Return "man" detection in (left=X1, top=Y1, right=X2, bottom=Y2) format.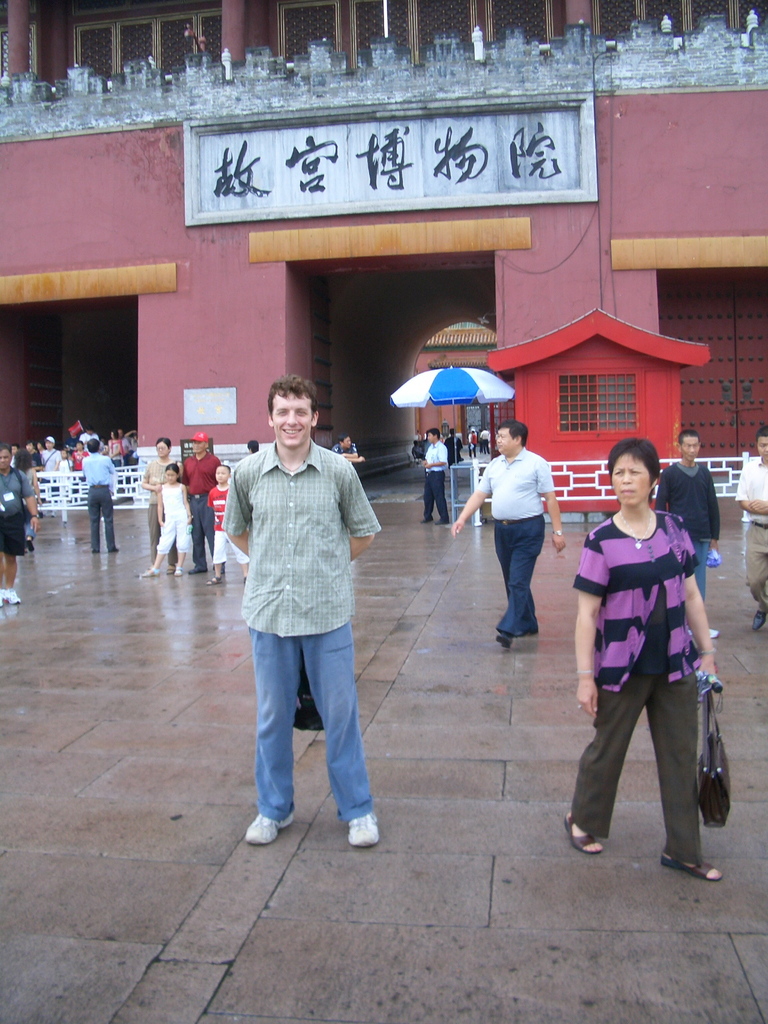
(left=657, top=439, right=717, bottom=612).
